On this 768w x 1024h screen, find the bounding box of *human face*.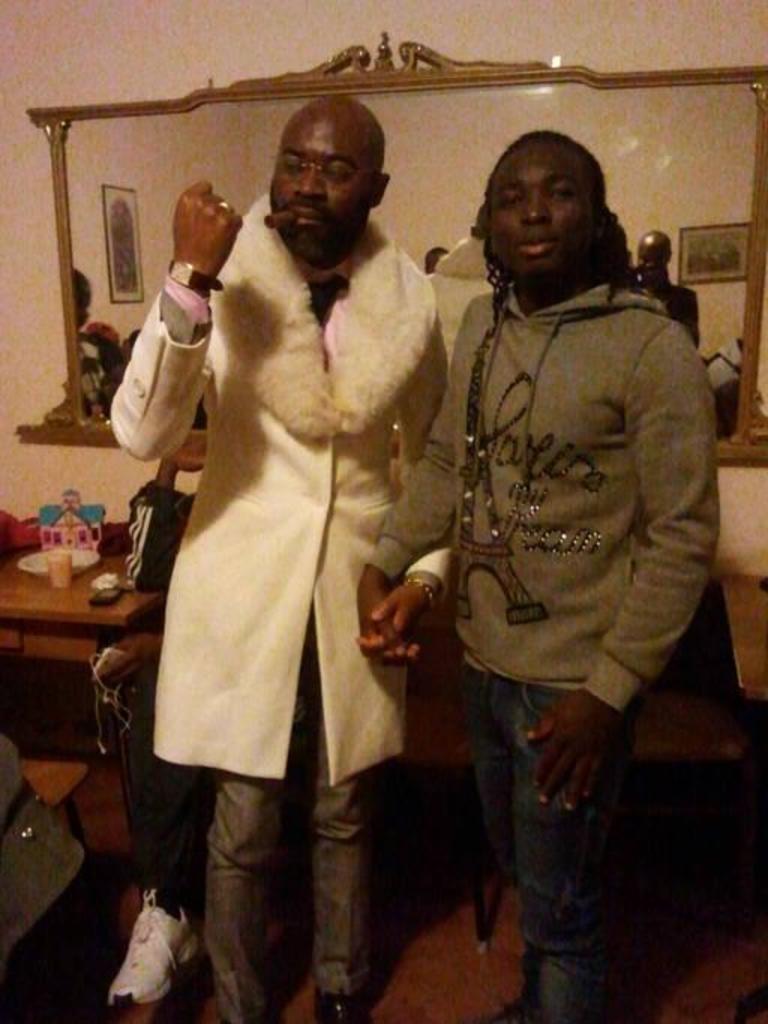
Bounding box: [x1=488, y1=142, x2=603, y2=280].
